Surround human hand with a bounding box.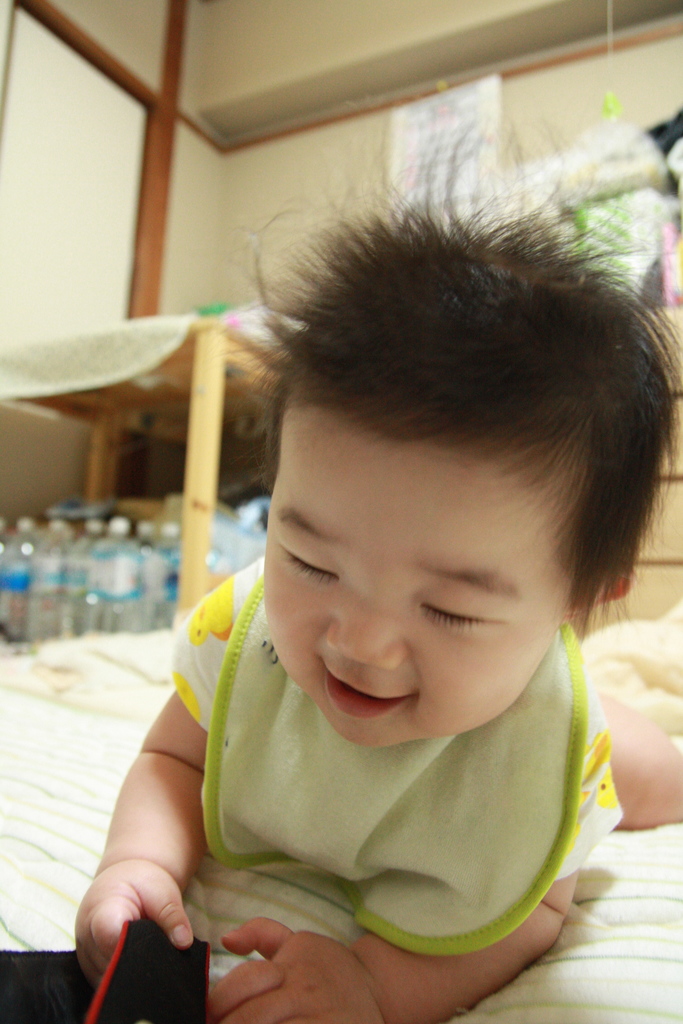
rect(206, 914, 388, 1023).
